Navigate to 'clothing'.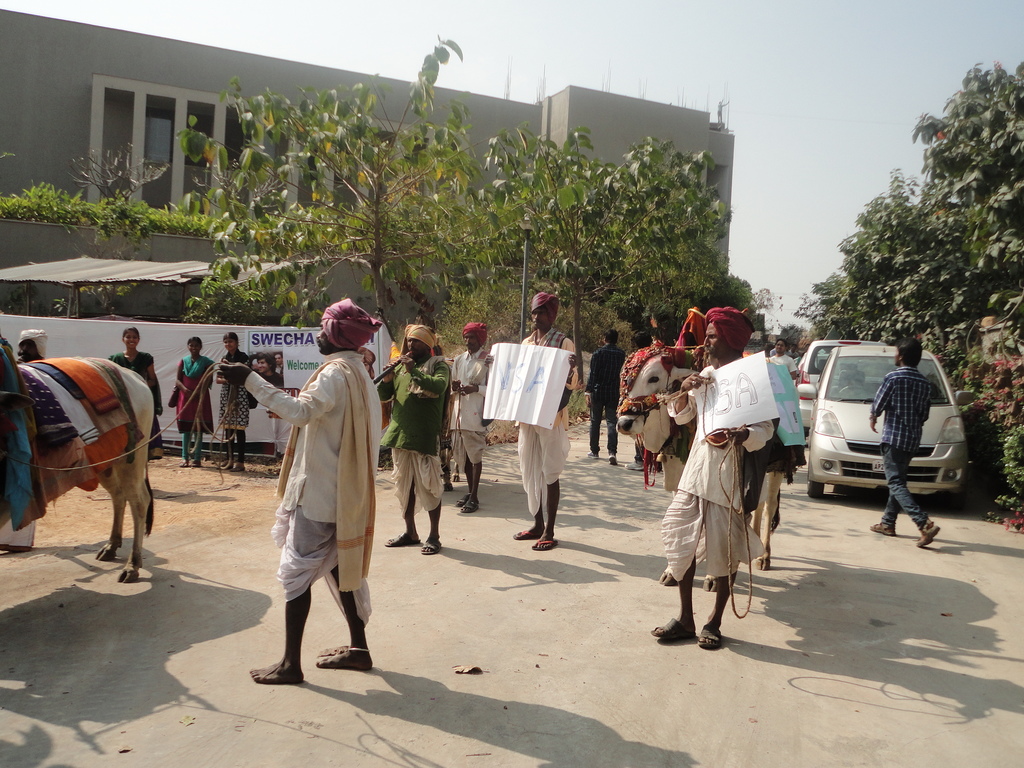
Navigation target: (382, 355, 452, 521).
